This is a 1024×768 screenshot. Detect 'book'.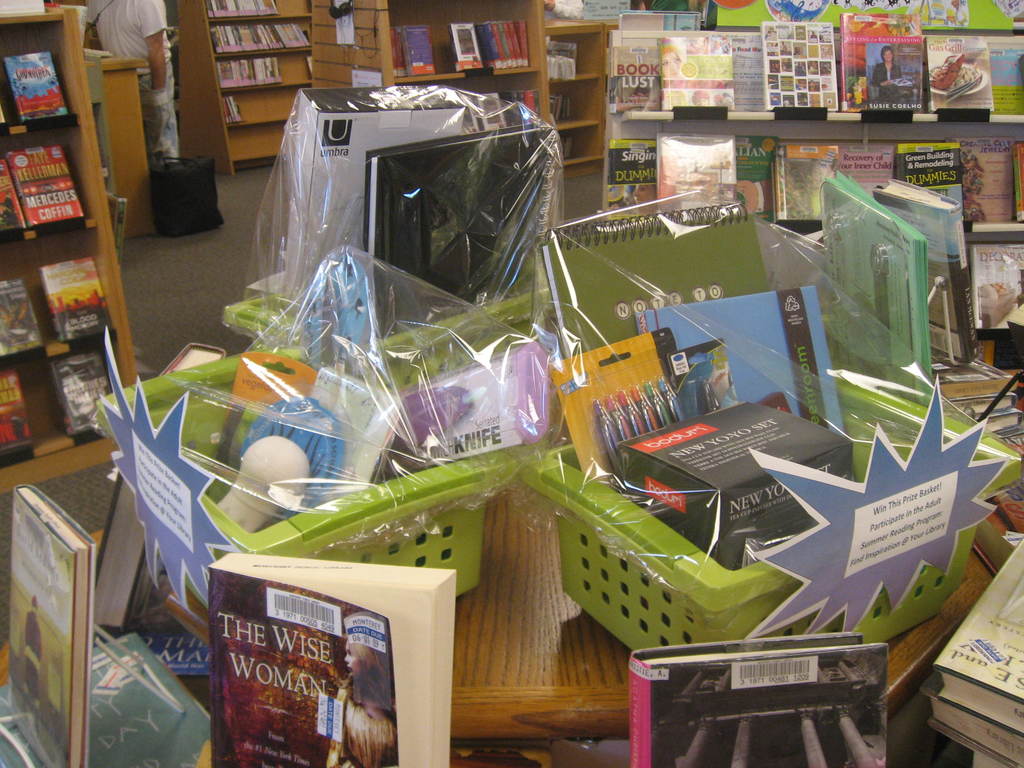
0/634/224/767.
